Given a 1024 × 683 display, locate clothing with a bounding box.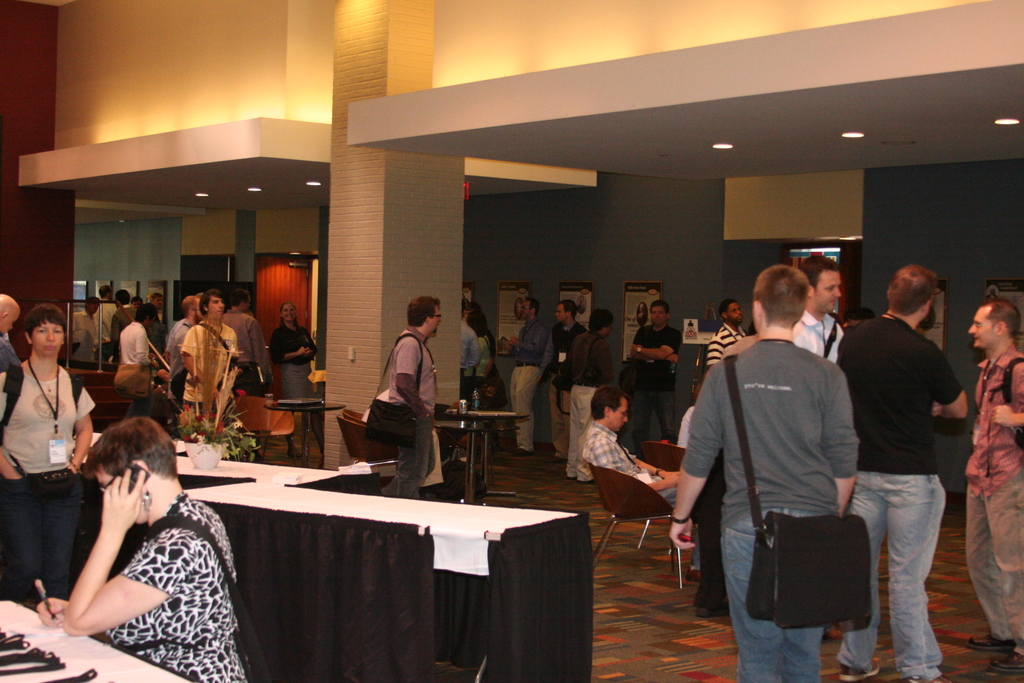
Located: [left=543, top=315, right=579, bottom=451].
